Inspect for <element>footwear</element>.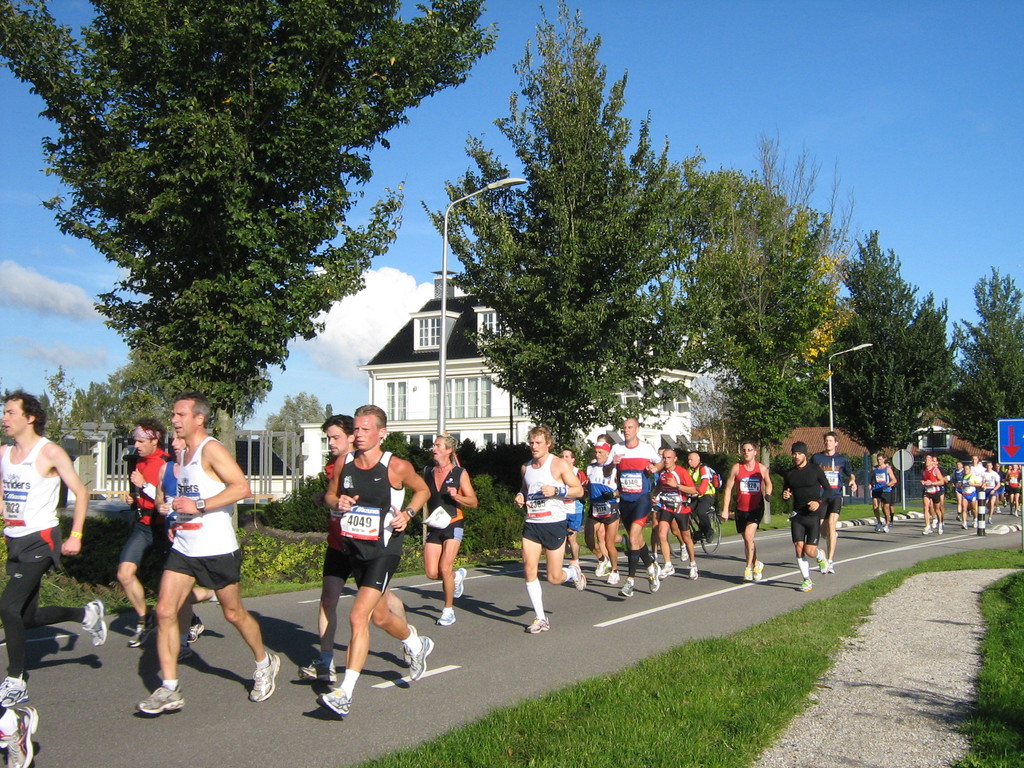
Inspection: (938, 522, 944, 536).
